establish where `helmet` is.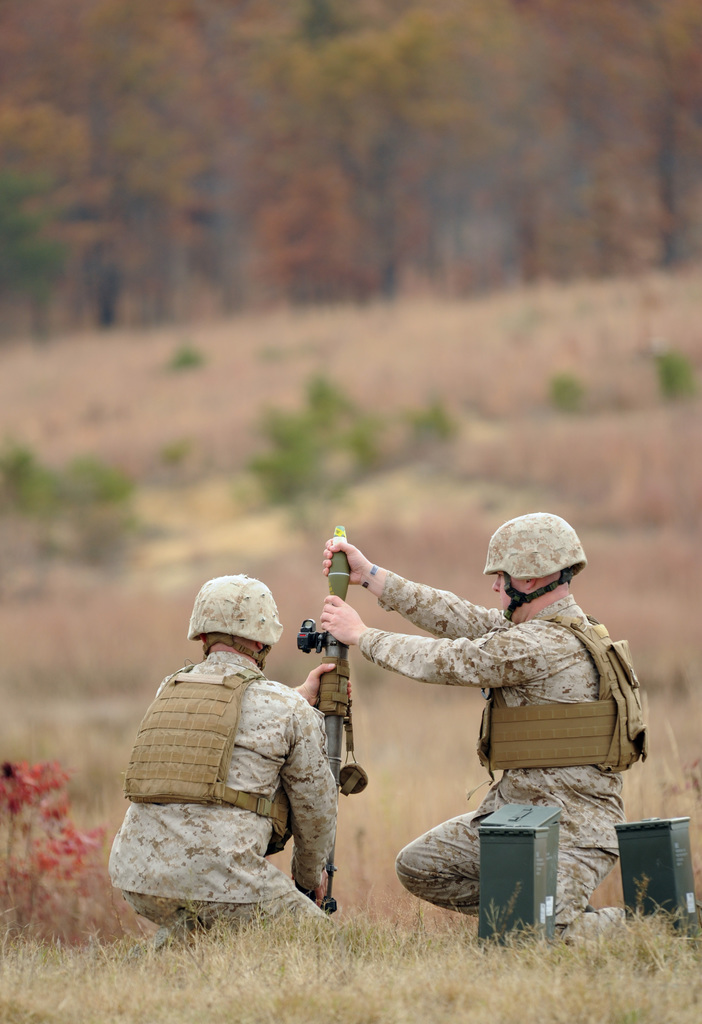
Established at locate(182, 575, 282, 669).
